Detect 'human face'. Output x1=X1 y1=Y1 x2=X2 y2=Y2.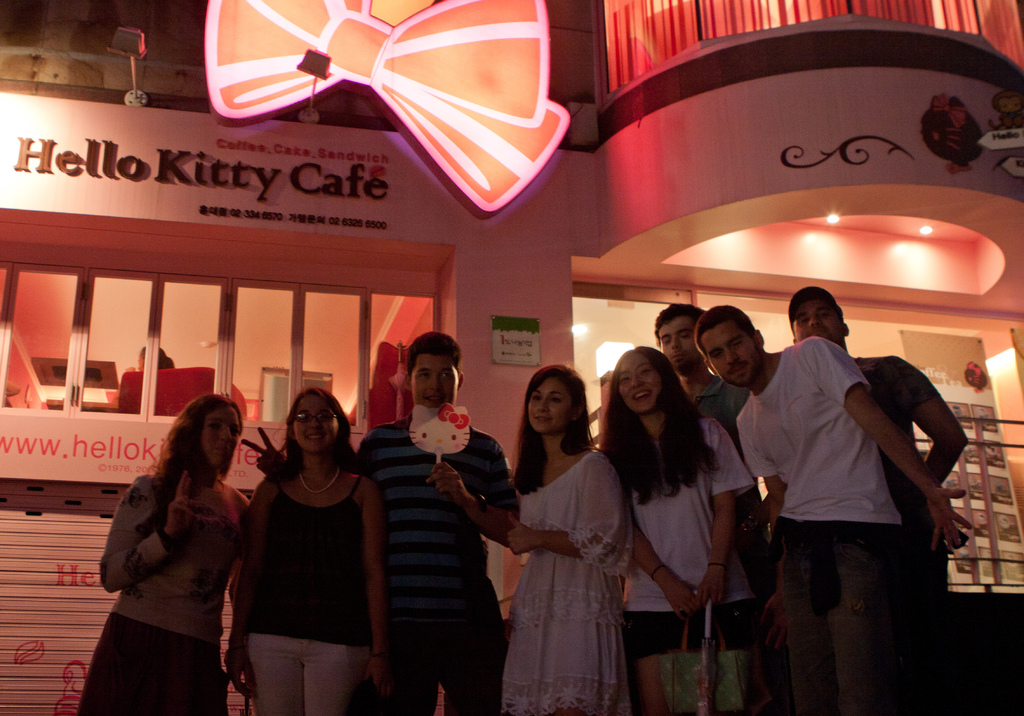
x1=792 y1=300 x2=845 y2=345.
